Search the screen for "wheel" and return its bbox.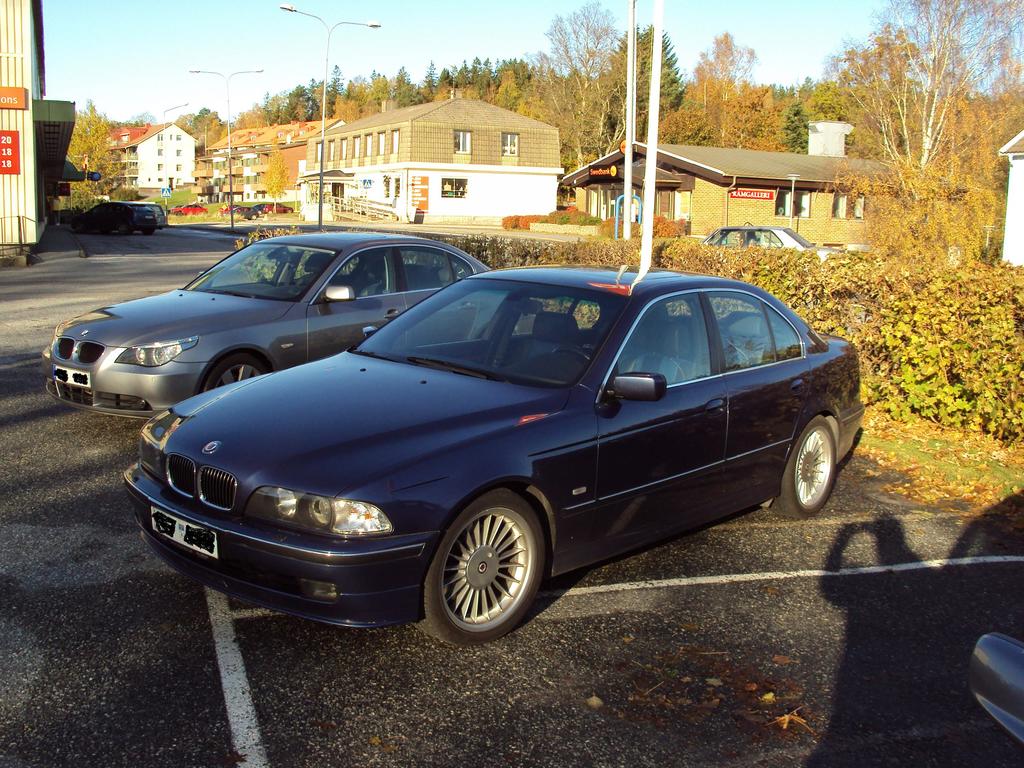
Found: [206, 351, 268, 390].
